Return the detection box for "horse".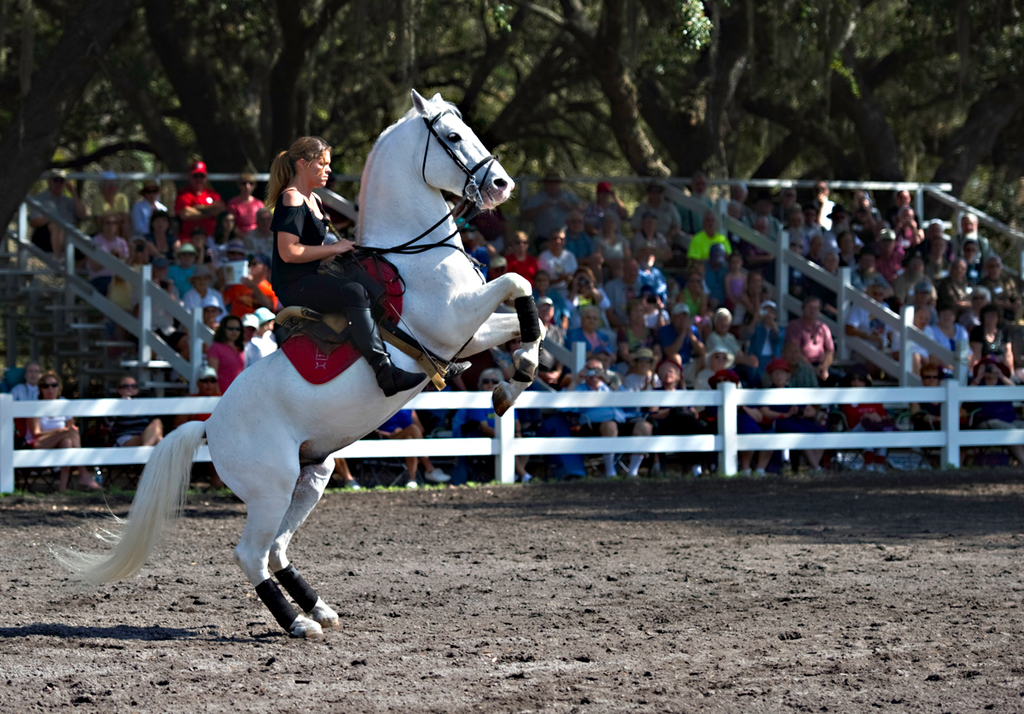
x1=47, y1=84, x2=552, y2=635.
